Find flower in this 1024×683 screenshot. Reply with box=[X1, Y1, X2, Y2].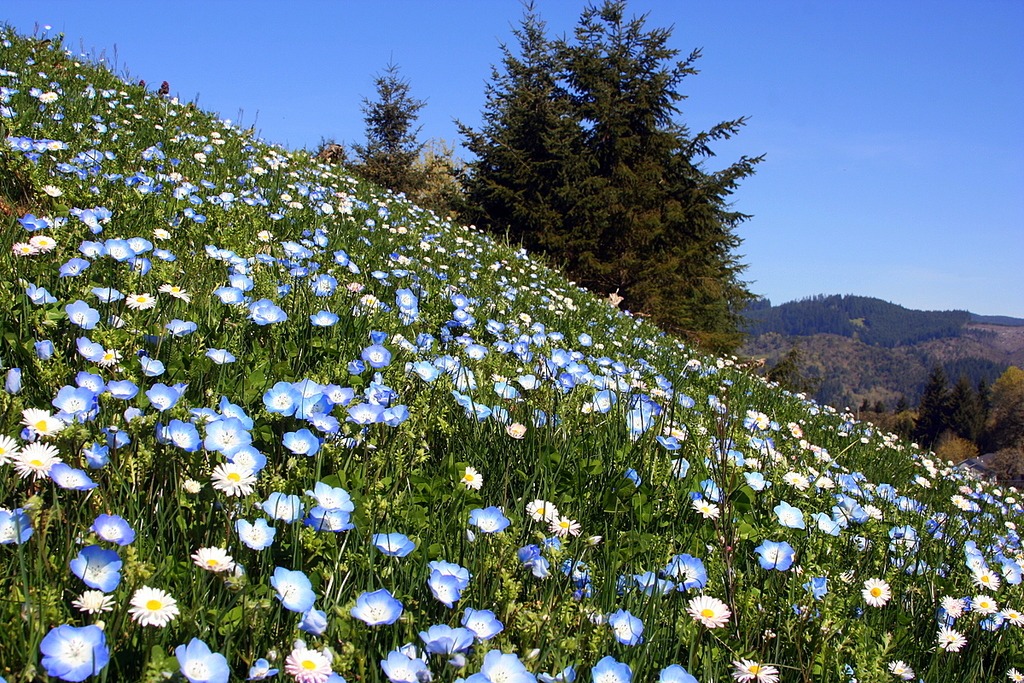
box=[607, 609, 650, 642].
